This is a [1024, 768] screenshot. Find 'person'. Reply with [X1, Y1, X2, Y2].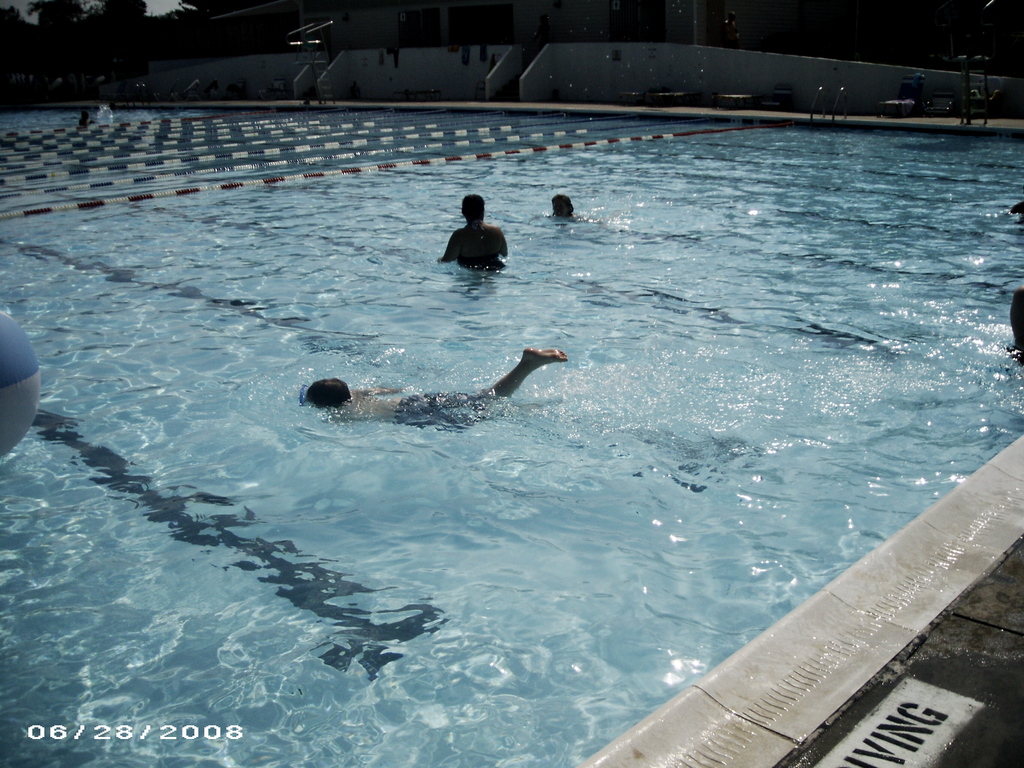
[307, 340, 568, 438].
